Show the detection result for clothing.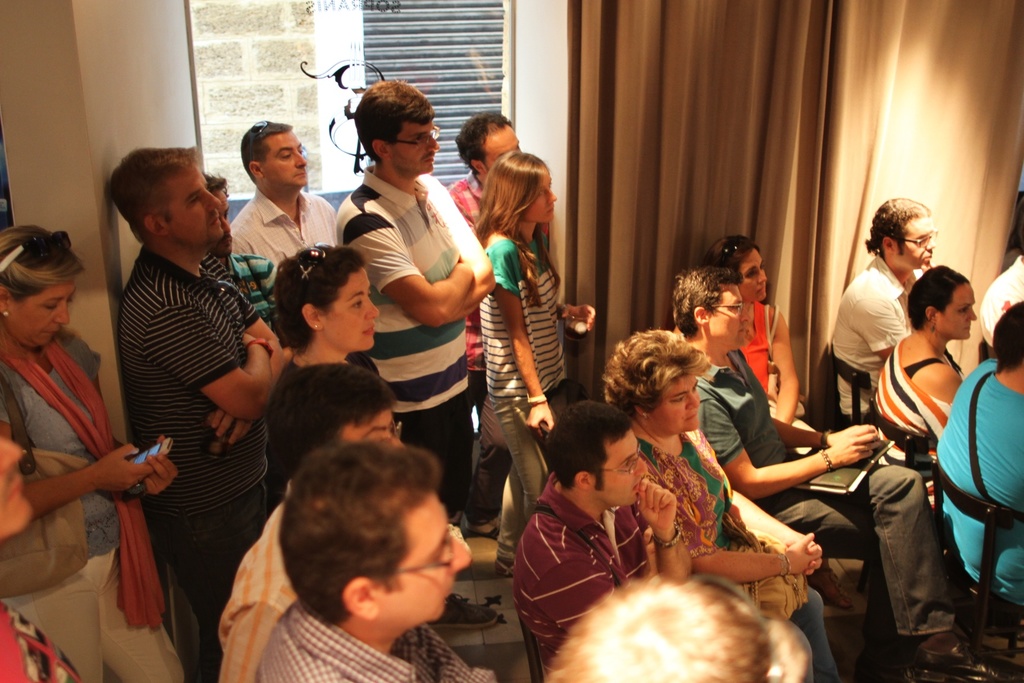
(212,528,295,682).
